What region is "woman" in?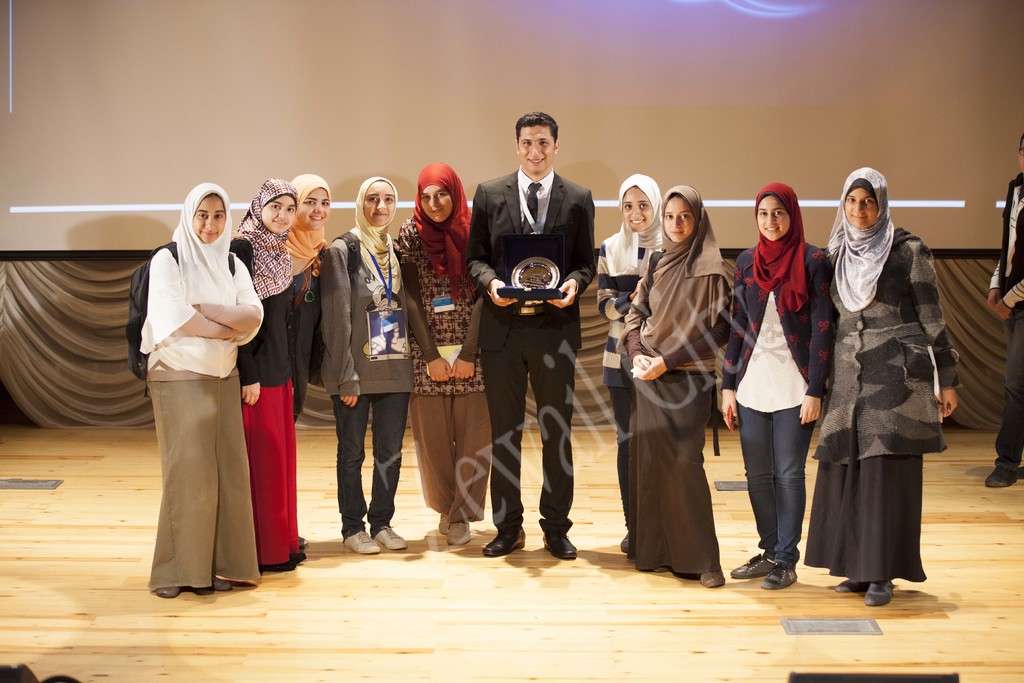
bbox=[323, 174, 422, 549].
